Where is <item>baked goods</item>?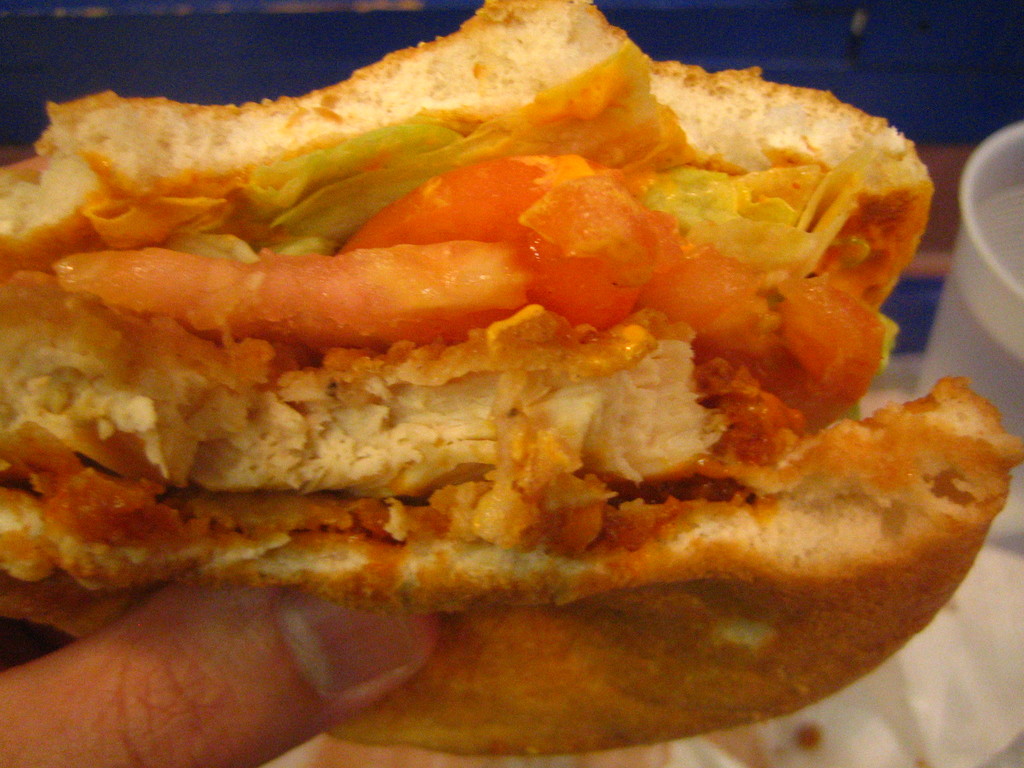
[0,0,1023,762].
